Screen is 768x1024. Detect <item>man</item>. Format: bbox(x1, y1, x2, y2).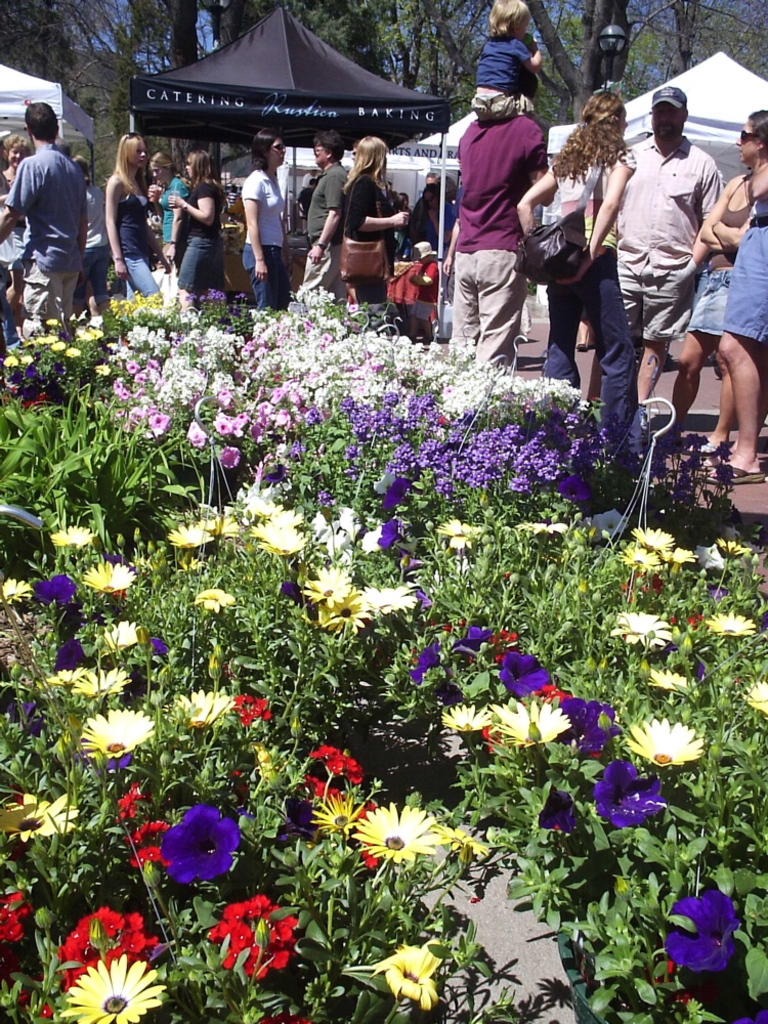
bbox(4, 102, 103, 324).
